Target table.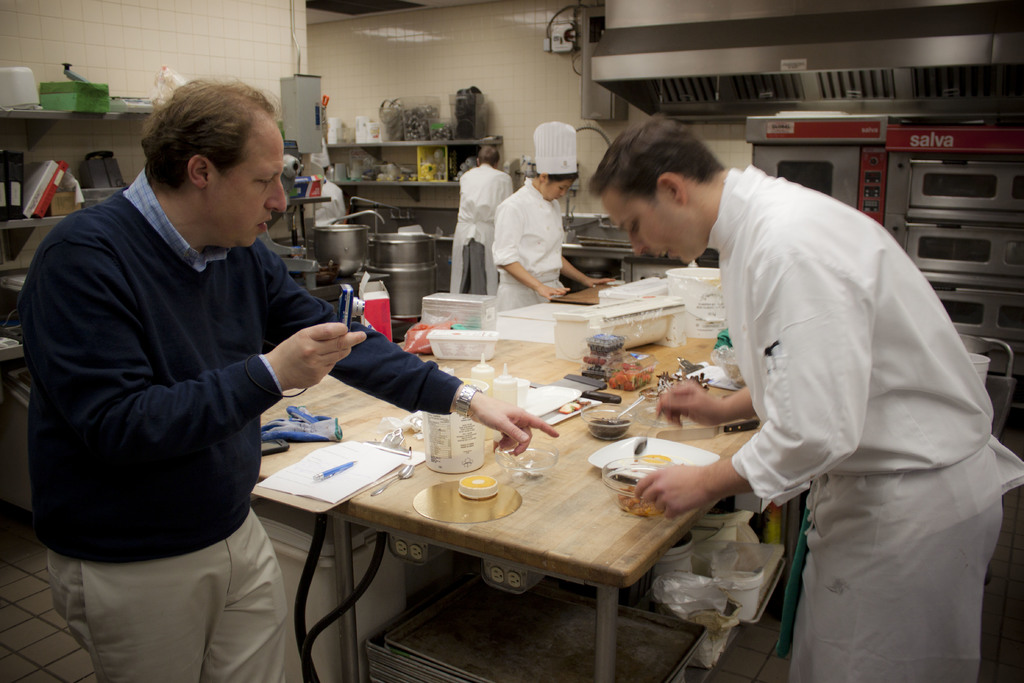
Target region: {"x1": 257, "y1": 331, "x2": 791, "y2": 682}.
